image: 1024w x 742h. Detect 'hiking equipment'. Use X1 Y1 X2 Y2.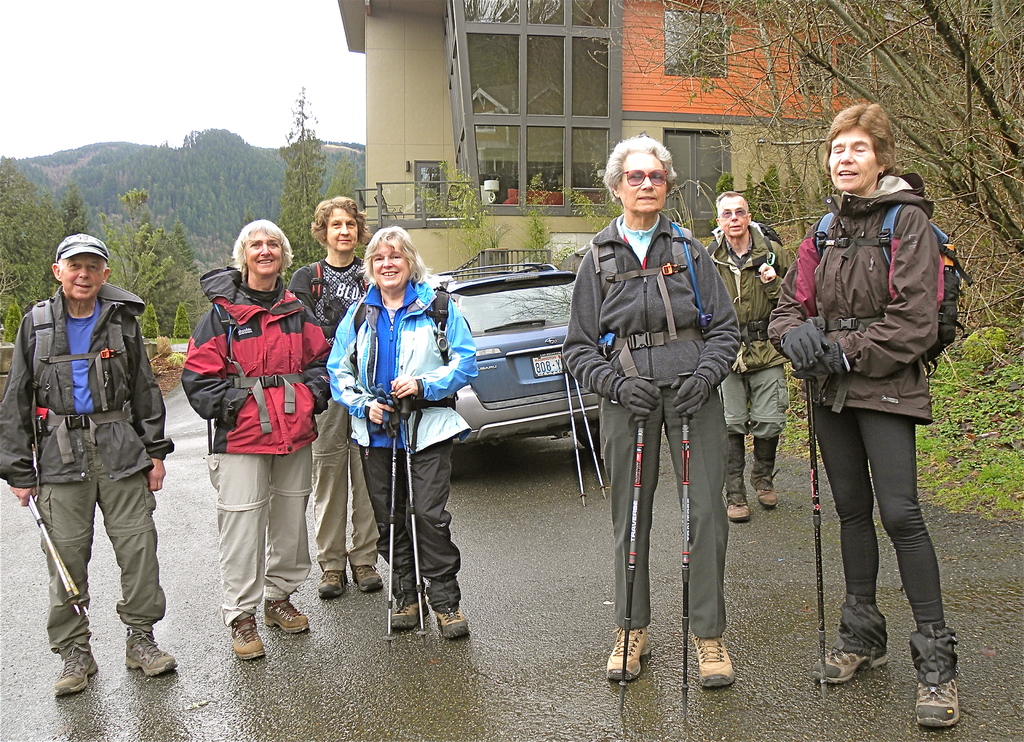
343 285 491 407.
